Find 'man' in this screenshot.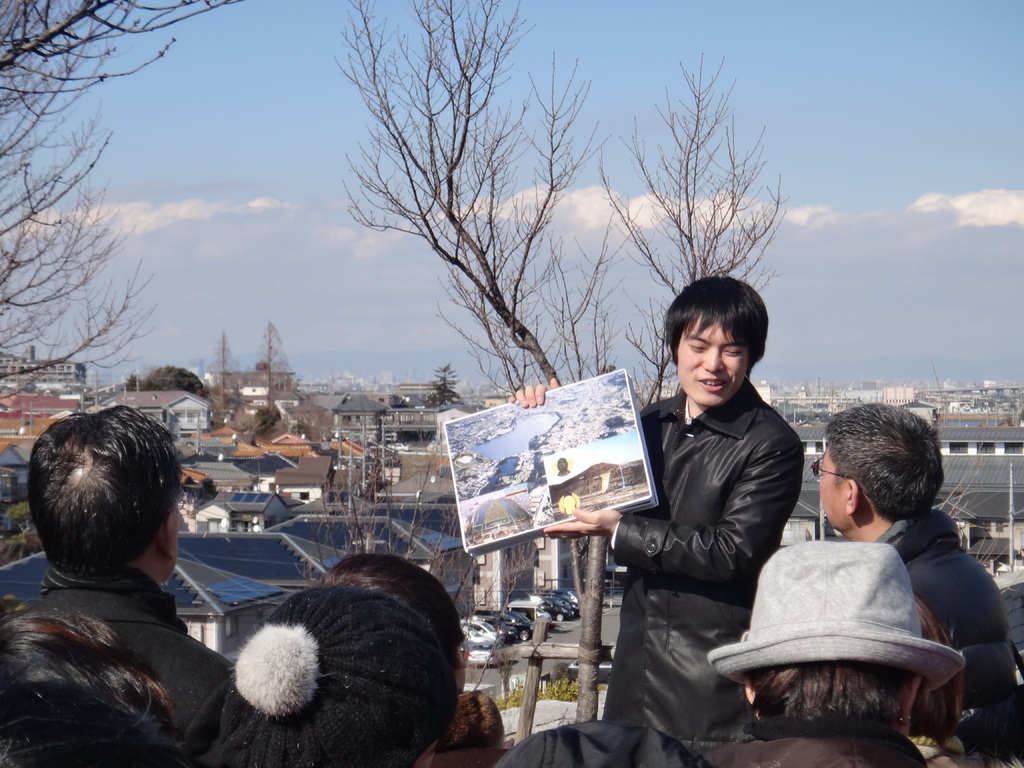
The bounding box for 'man' is [810,406,1018,671].
